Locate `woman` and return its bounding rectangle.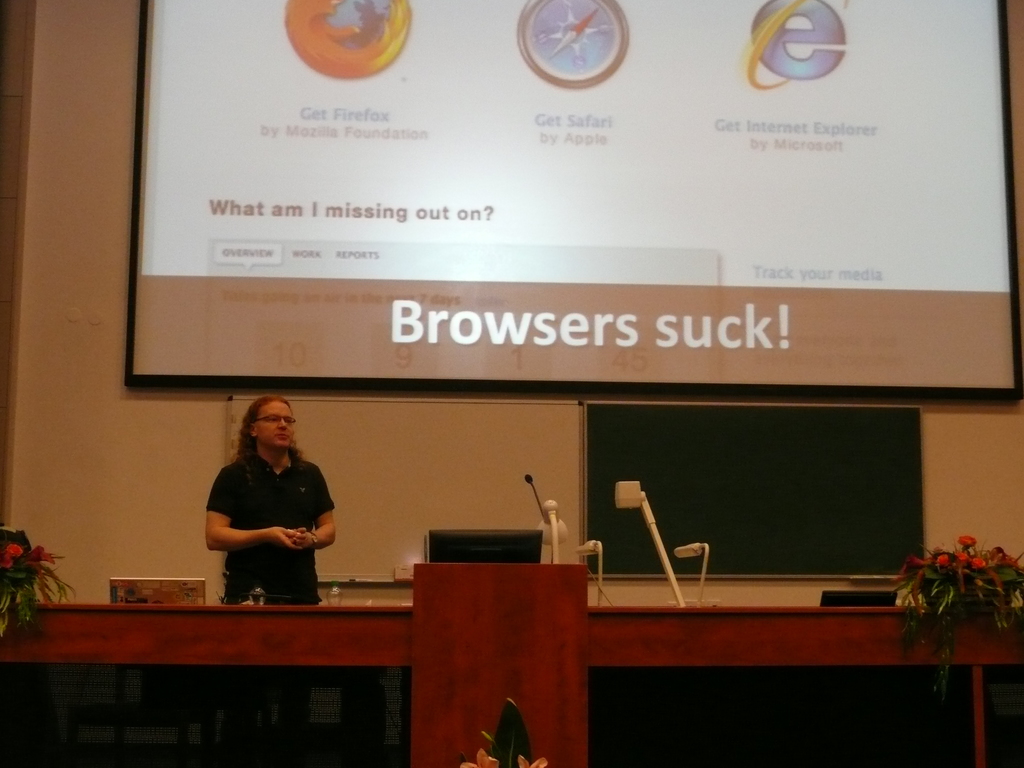
<region>200, 394, 332, 625</region>.
